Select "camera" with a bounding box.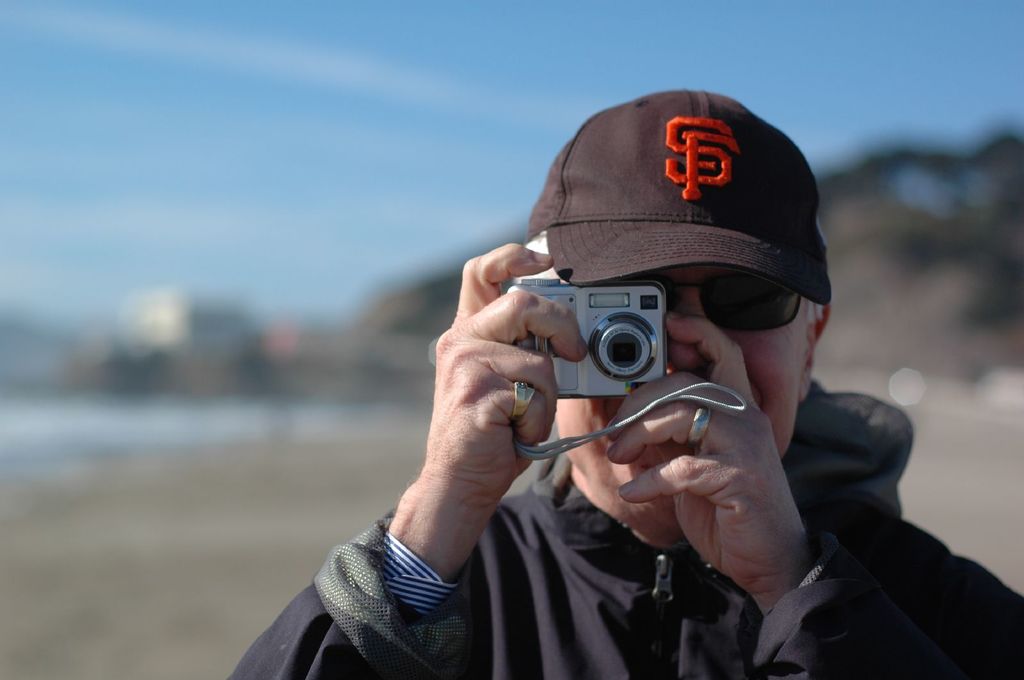
504 277 668 399.
